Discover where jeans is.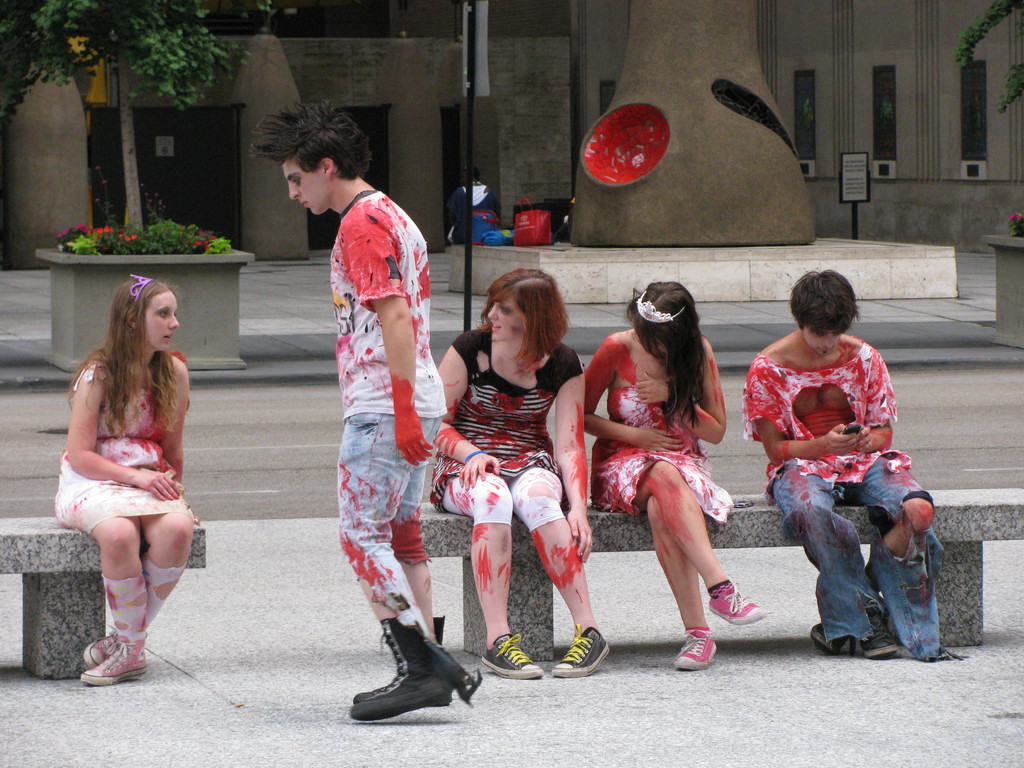
Discovered at <box>338,417,432,628</box>.
